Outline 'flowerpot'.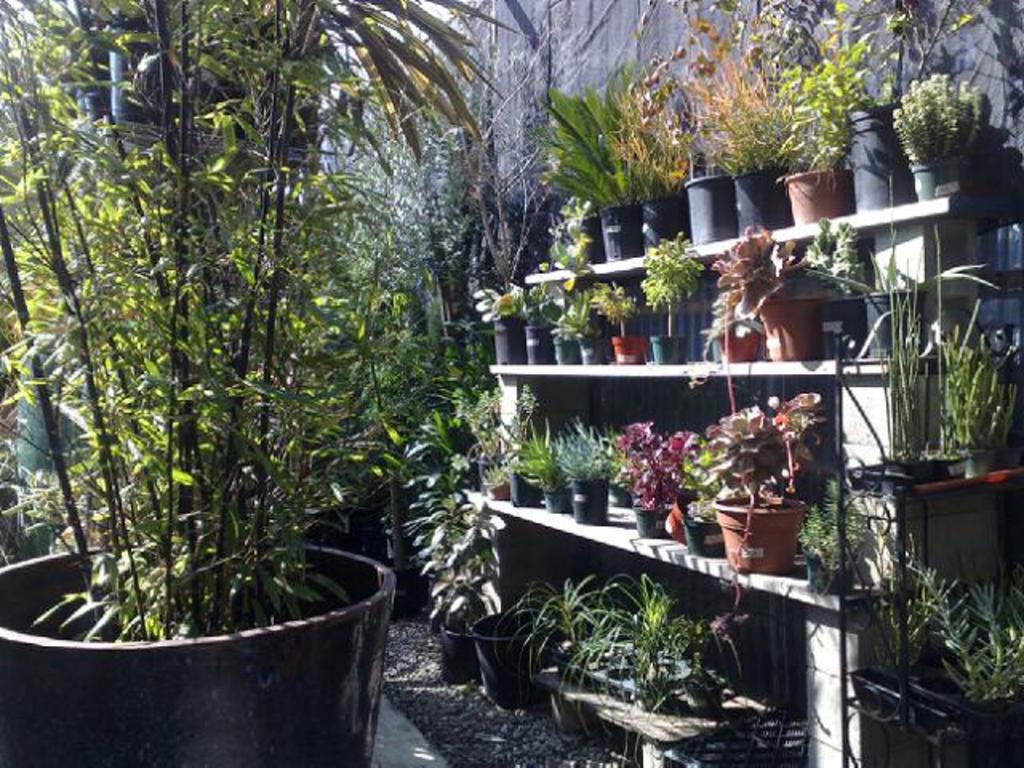
Outline: <region>730, 170, 789, 238</region>.
